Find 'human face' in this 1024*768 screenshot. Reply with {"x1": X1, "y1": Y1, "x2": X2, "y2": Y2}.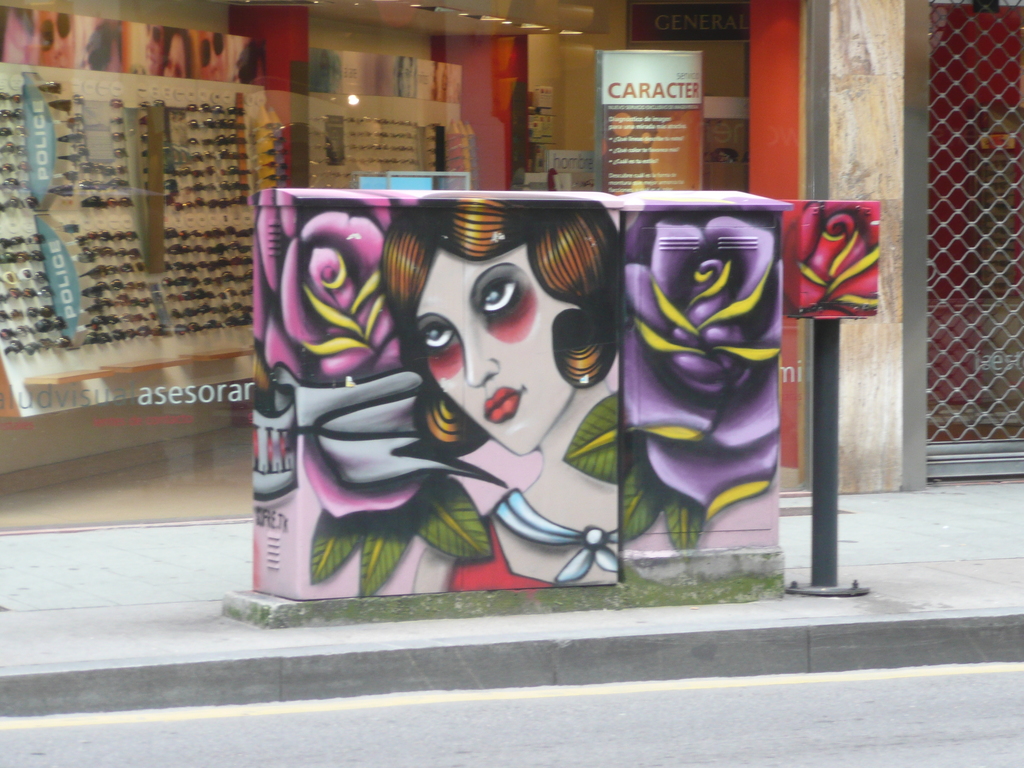
{"x1": 413, "y1": 243, "x2": 580, "y2": 461}.
